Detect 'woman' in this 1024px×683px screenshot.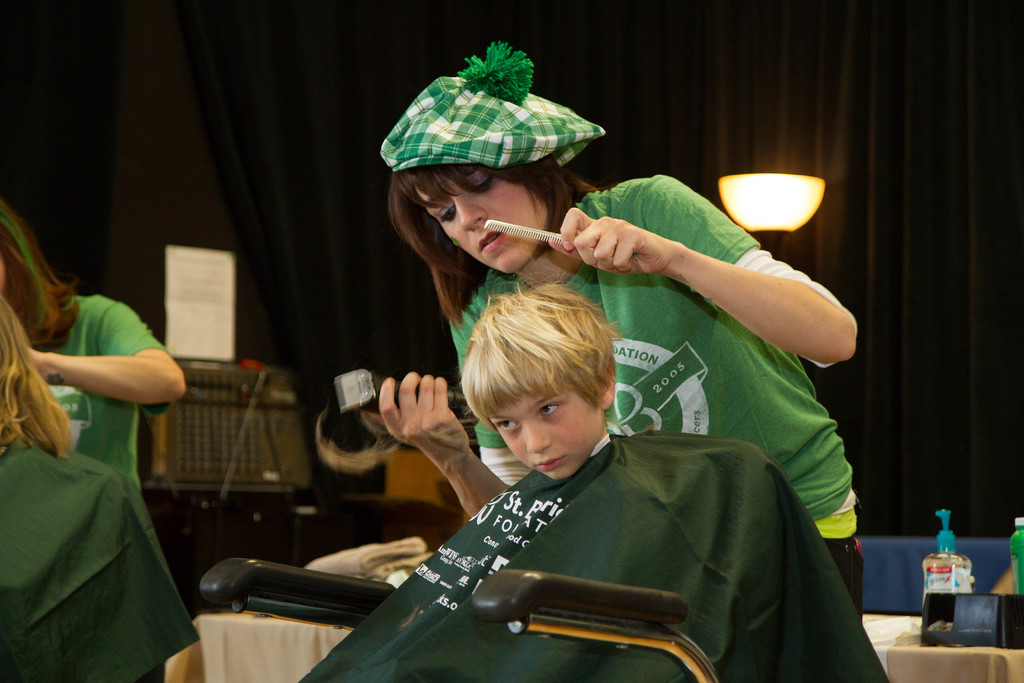
Detection: [left=379, top=40, right=863, bottom=623].
